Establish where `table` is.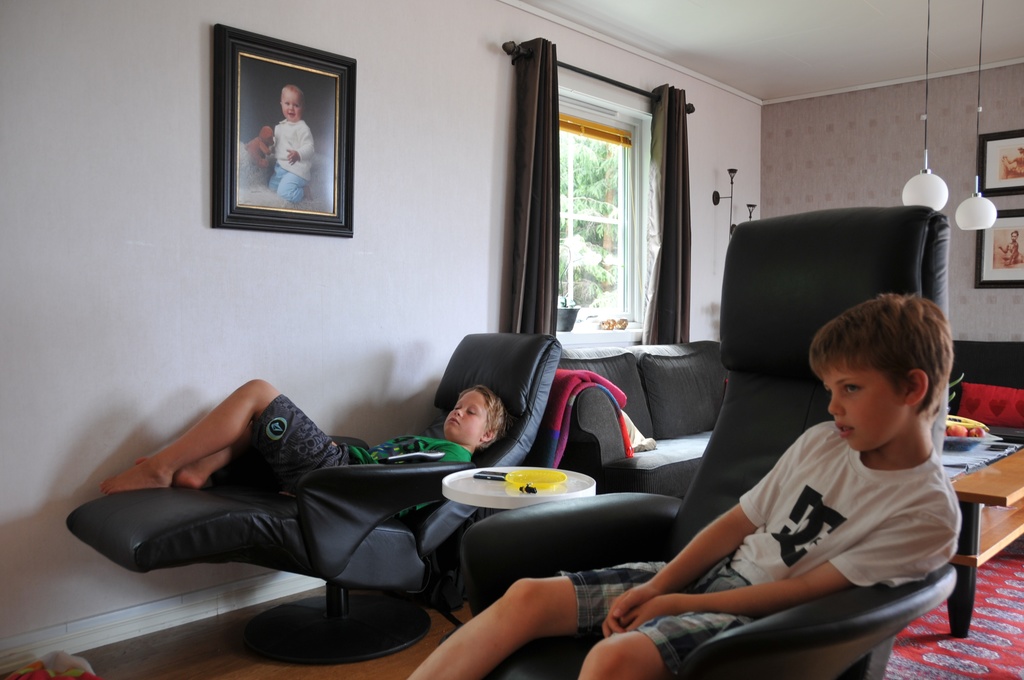
Established at 439:463:600:513.
